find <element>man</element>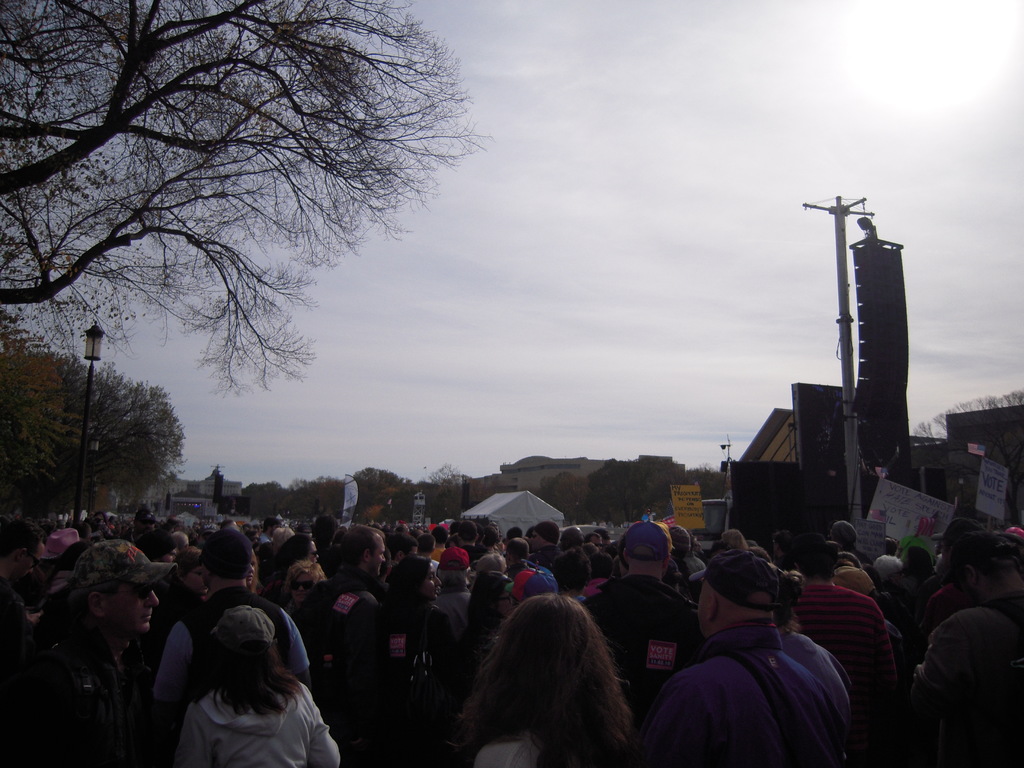
<bbox>793, 539, 899, 713</bbox>
